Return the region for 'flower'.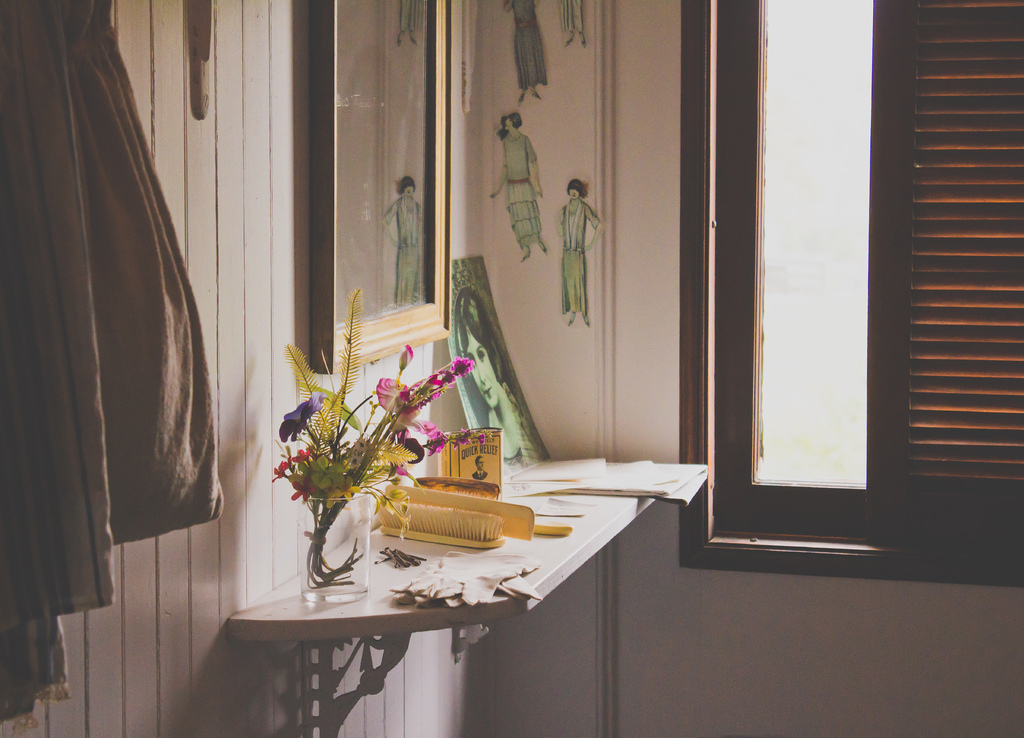
{"left": 294, "top": 446, "right": 314, "bottom": 464}.
